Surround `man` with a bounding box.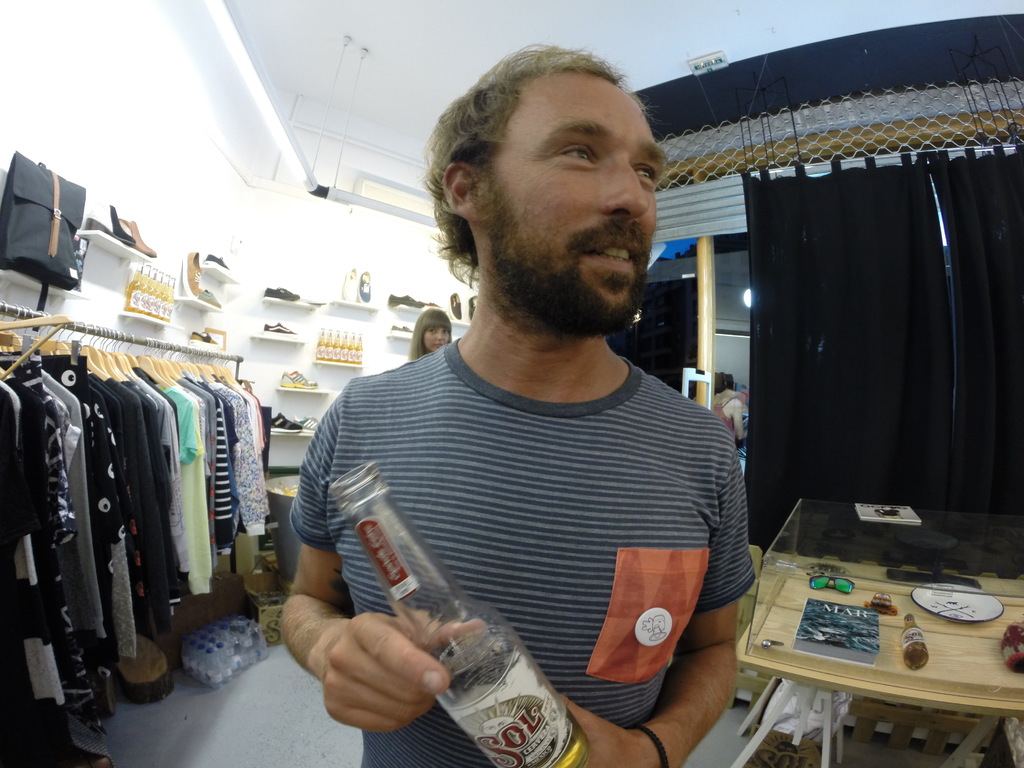
(x1=283, y1=54, x2=779, y2=757).
